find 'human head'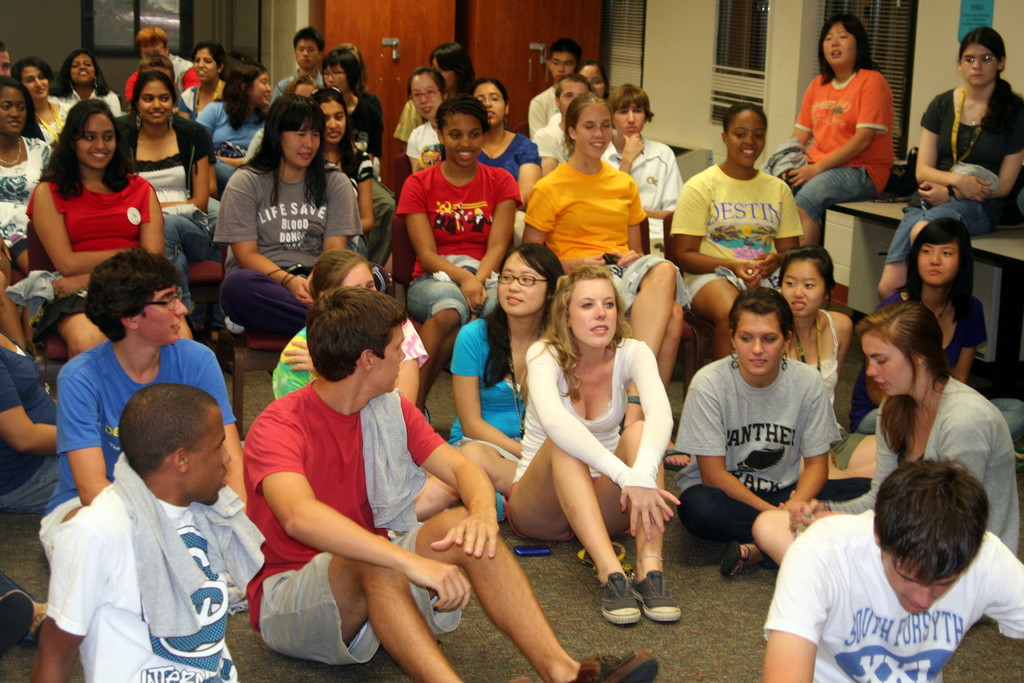
bbox(17, 53, 53, 102)
